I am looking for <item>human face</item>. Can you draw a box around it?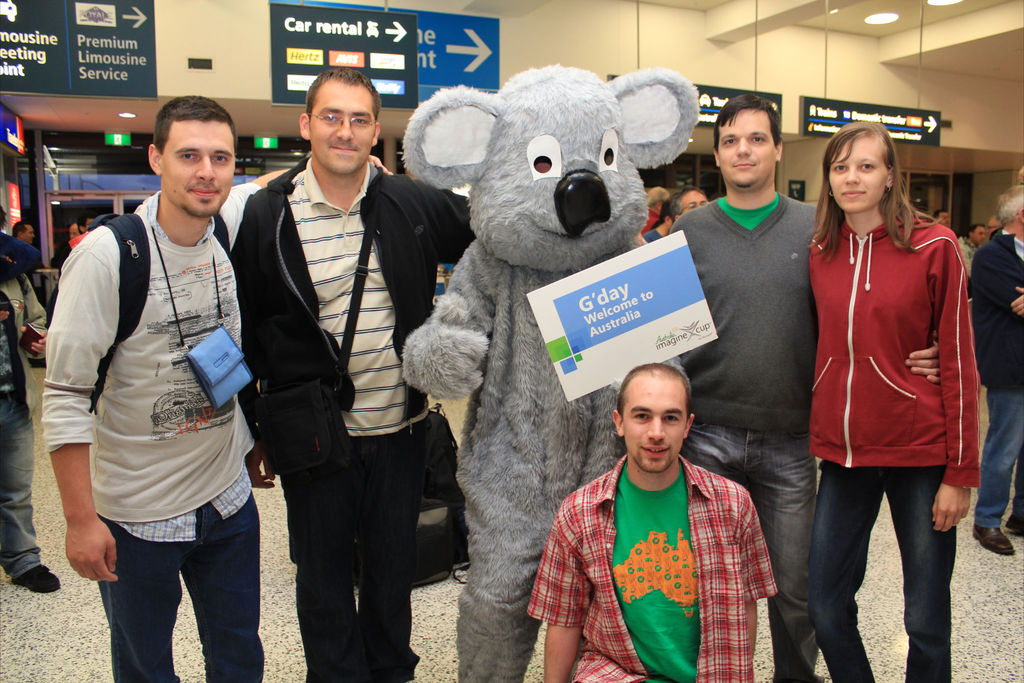
Sure, the bounding box is rect(308, 79, 377, 175).
